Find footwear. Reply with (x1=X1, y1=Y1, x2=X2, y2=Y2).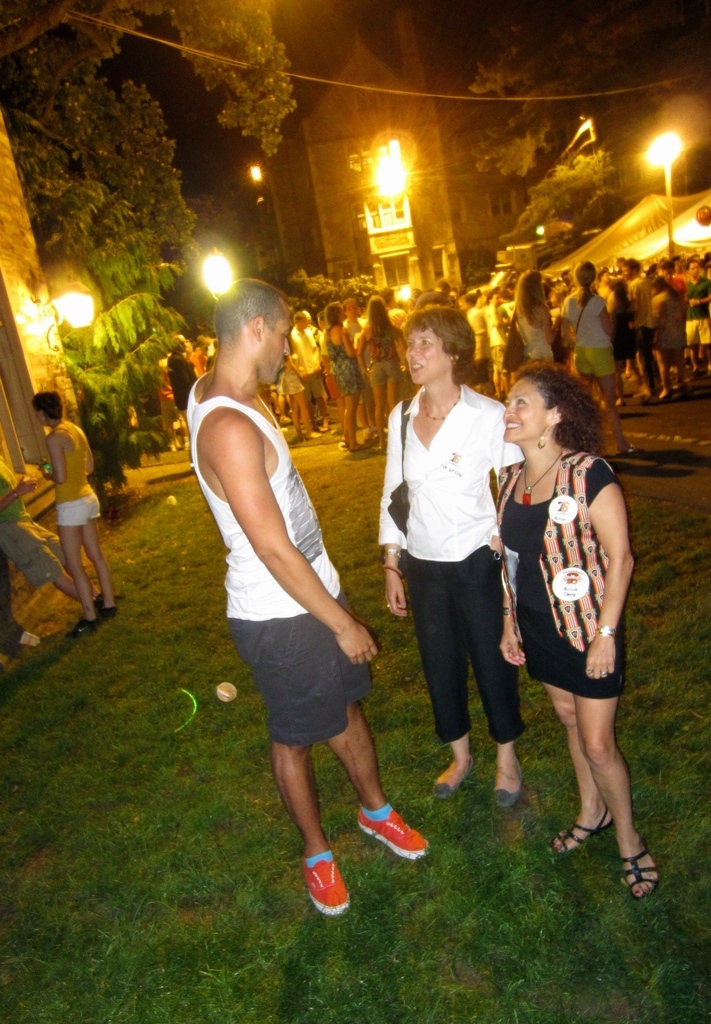
(x1=360, y1=801, x2=431, y2=858).
